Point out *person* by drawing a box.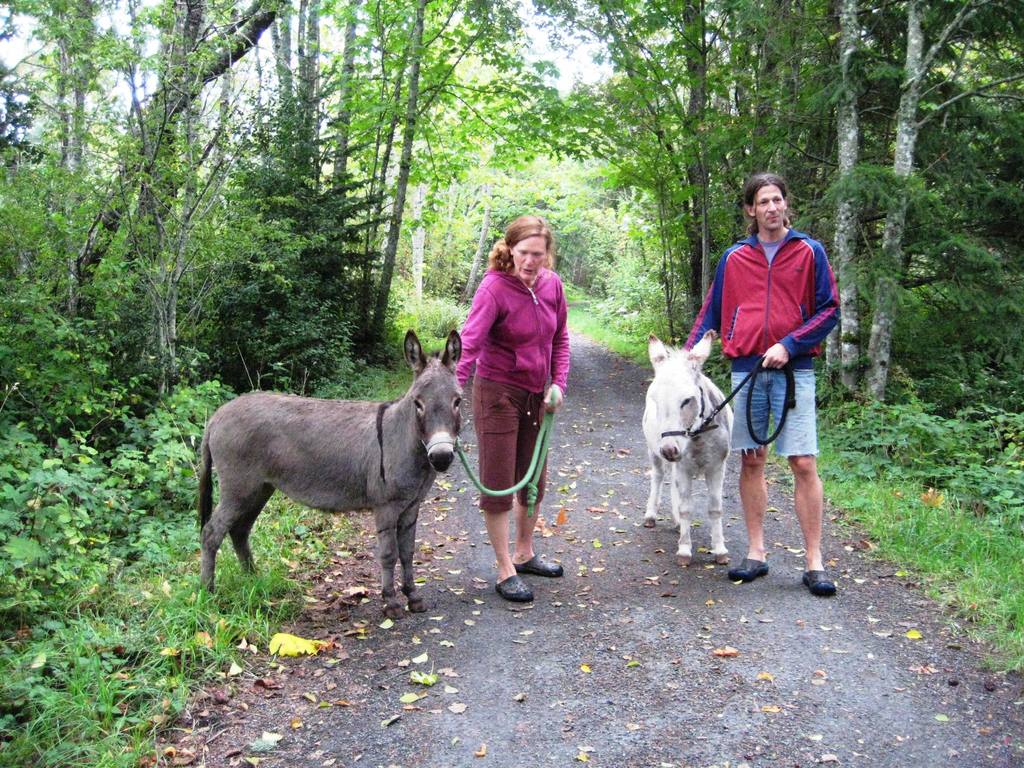
<region>448, 211, 568, 603</region>.
